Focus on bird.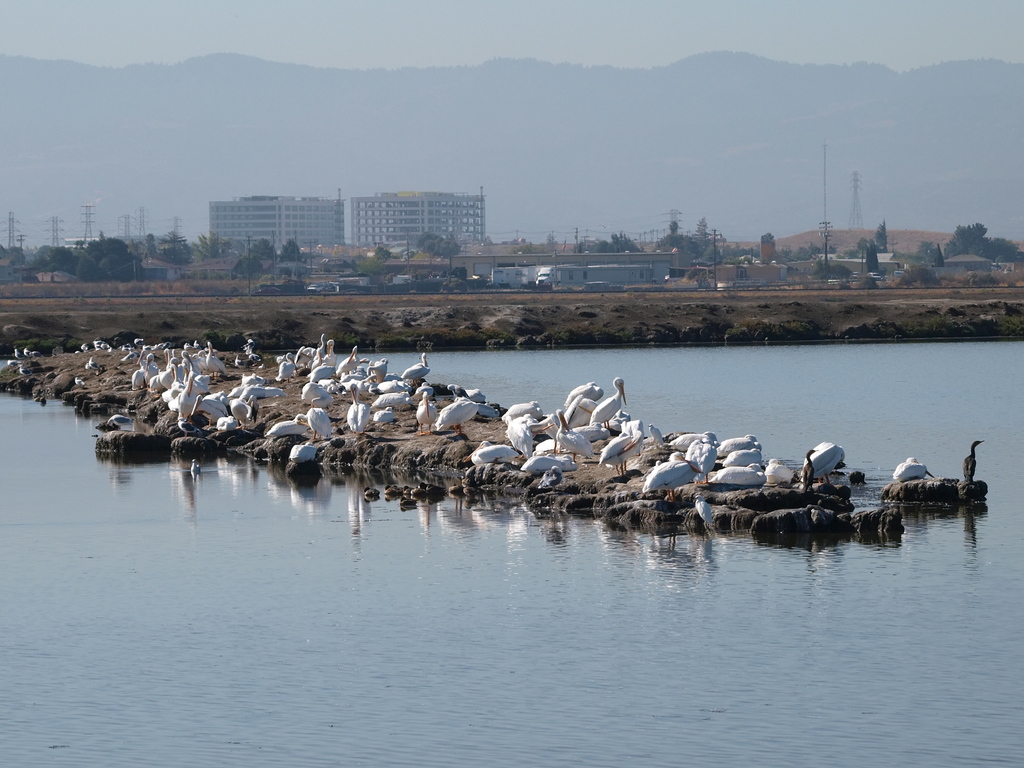
Focused at bbox=(275, 350, 294, 384).
